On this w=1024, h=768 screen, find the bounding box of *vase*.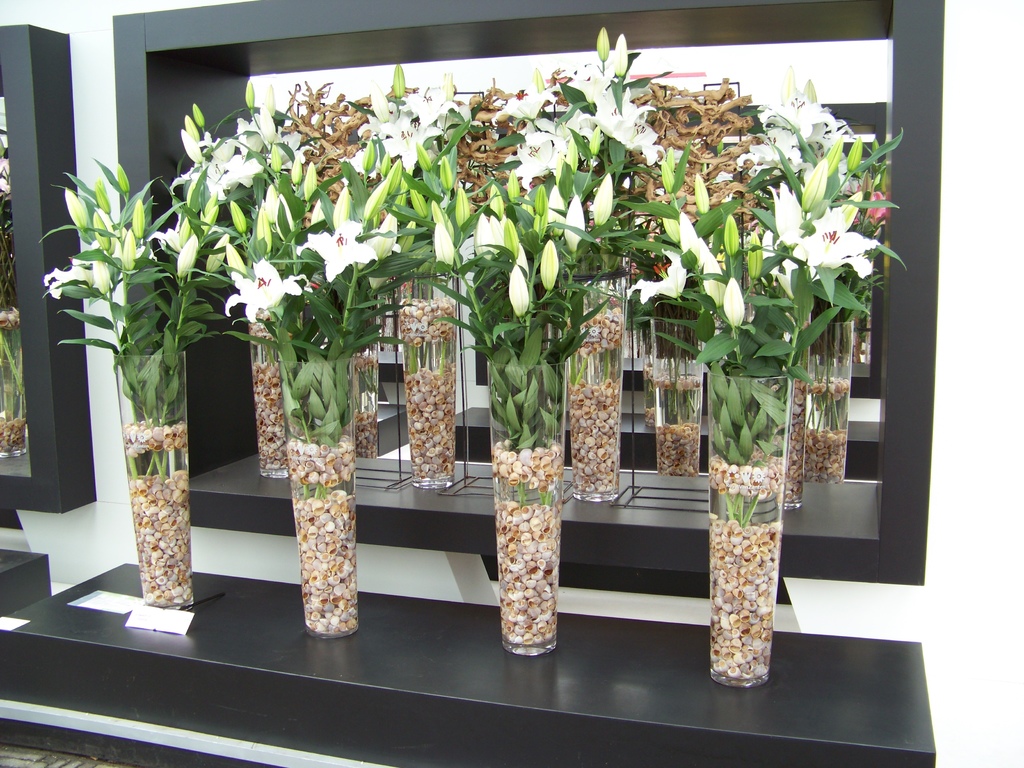
Bounding box: (x1=650, y1=317, x2=708, y2=474).
